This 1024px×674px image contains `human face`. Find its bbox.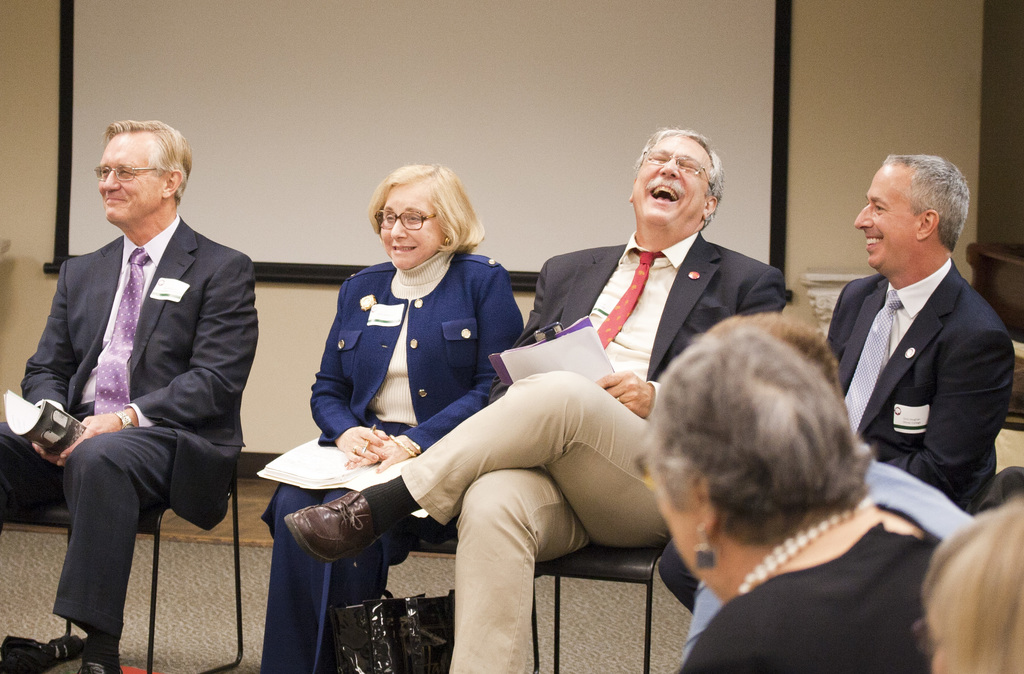
bbox(376, 192, 444, 271).
